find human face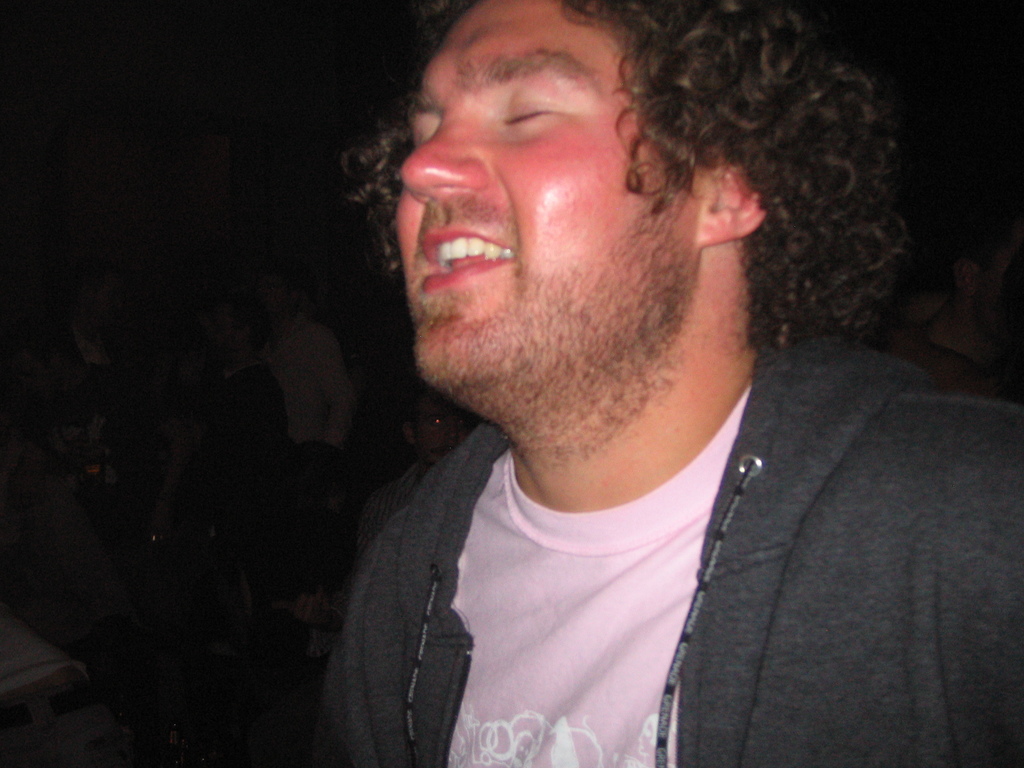
(left=389, top=2, right=689, bottom=380)
